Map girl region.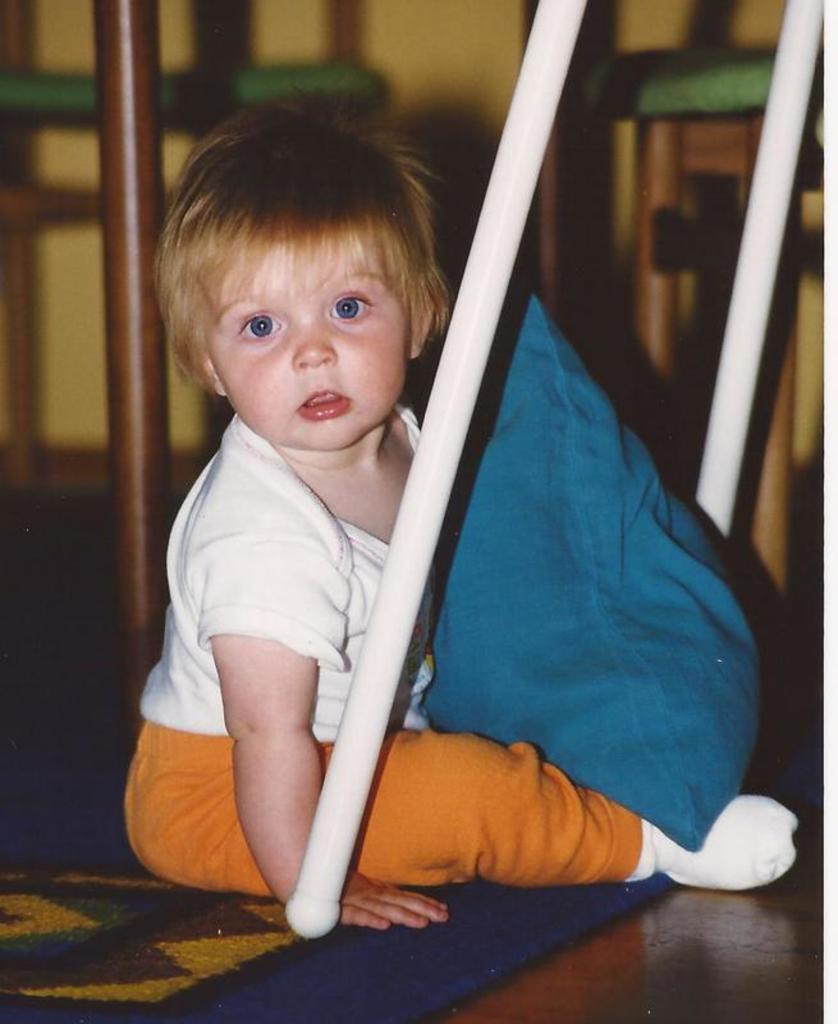
Mapped to 125:88:788:927.
